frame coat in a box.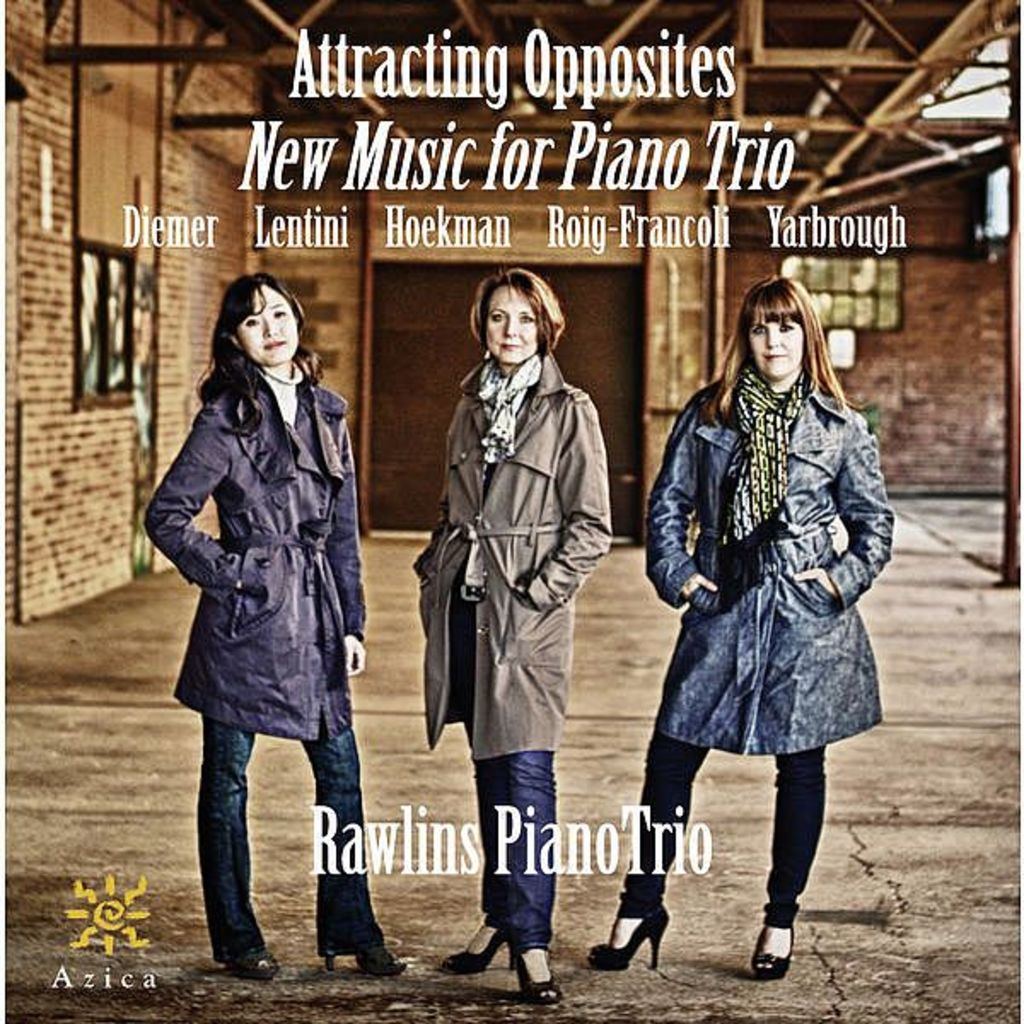
region(422, 355, 609, 761).
